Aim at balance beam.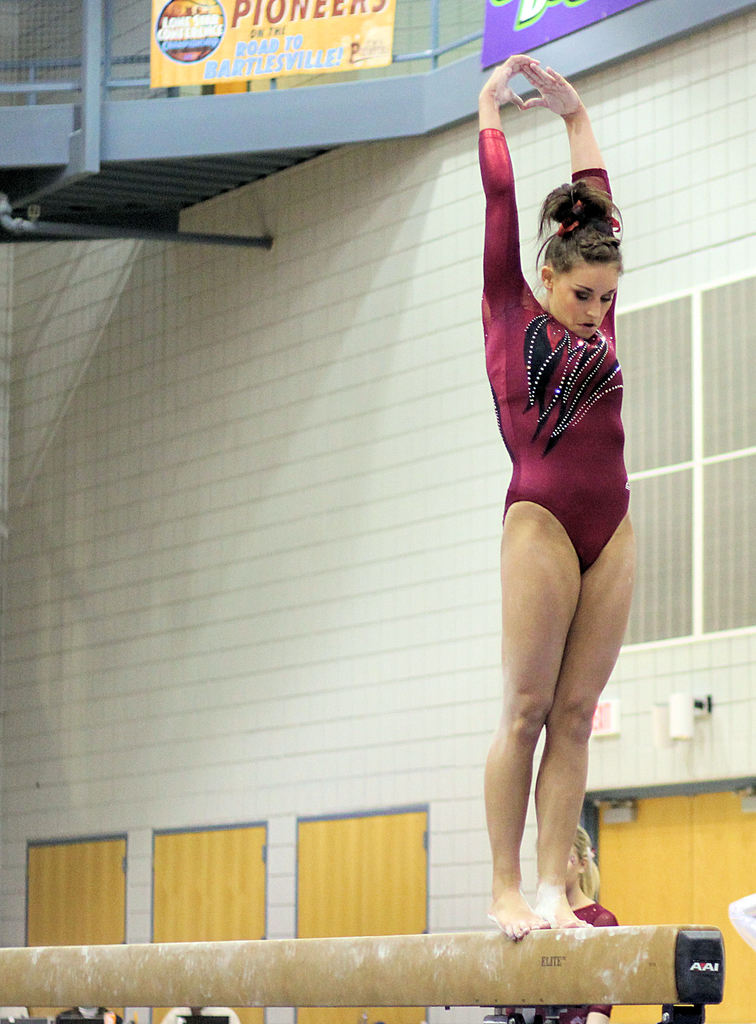
Aimed at [0,921,725,1005].
